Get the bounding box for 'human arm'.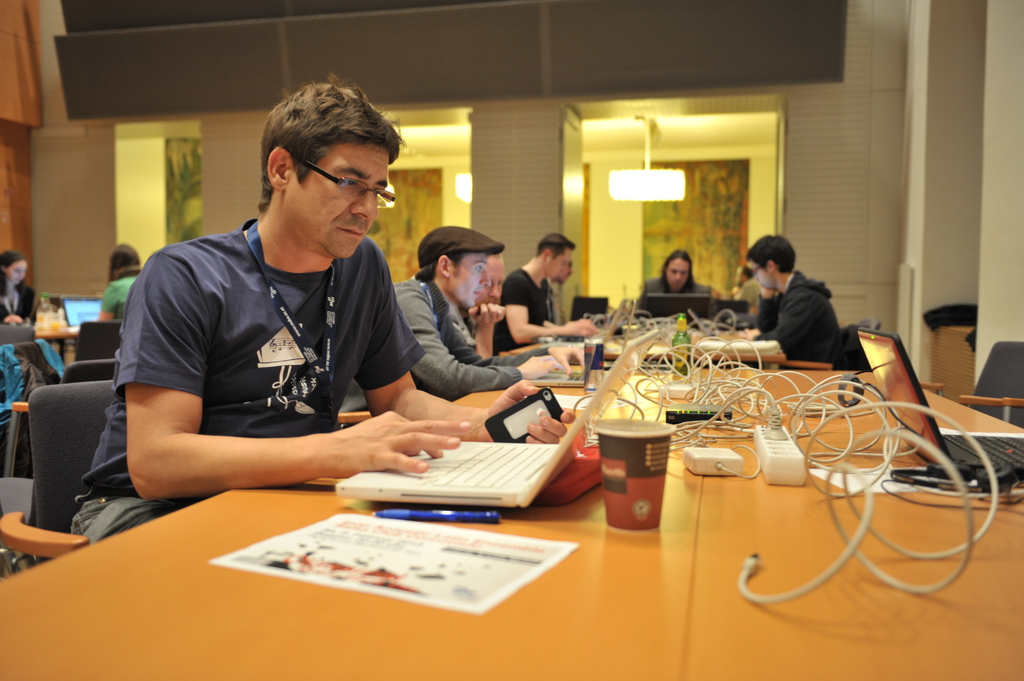
(x1=755, y1=285, x2=787, y2=335).
